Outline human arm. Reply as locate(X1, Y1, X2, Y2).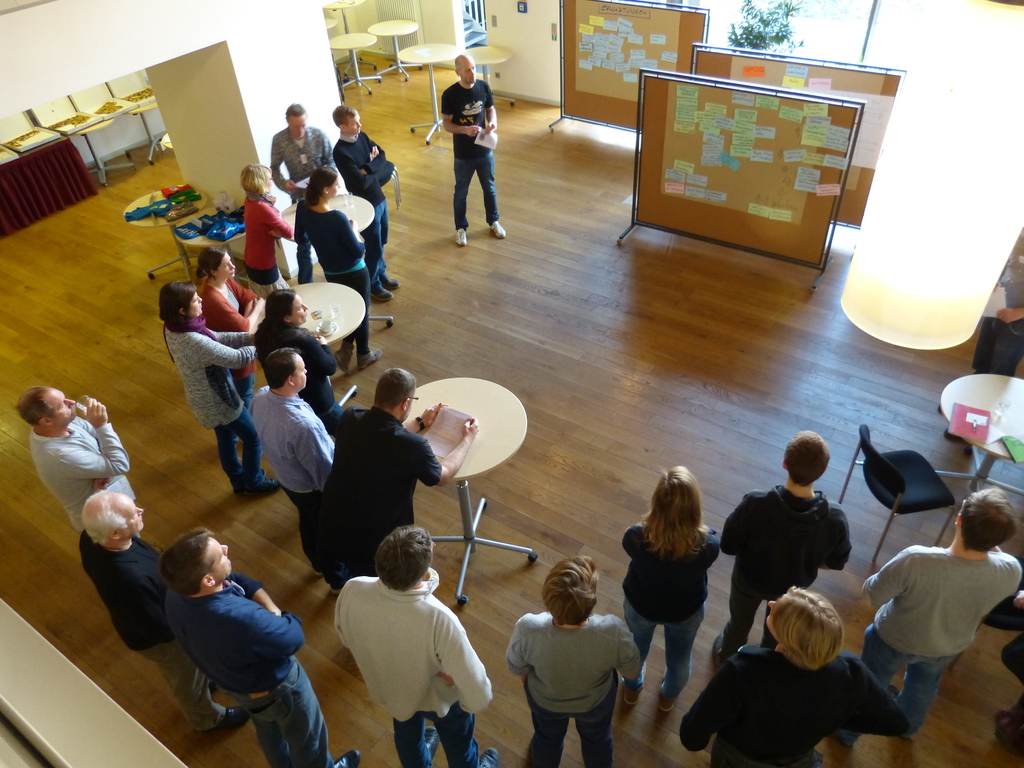
locate(332, 145, 378, 191).
